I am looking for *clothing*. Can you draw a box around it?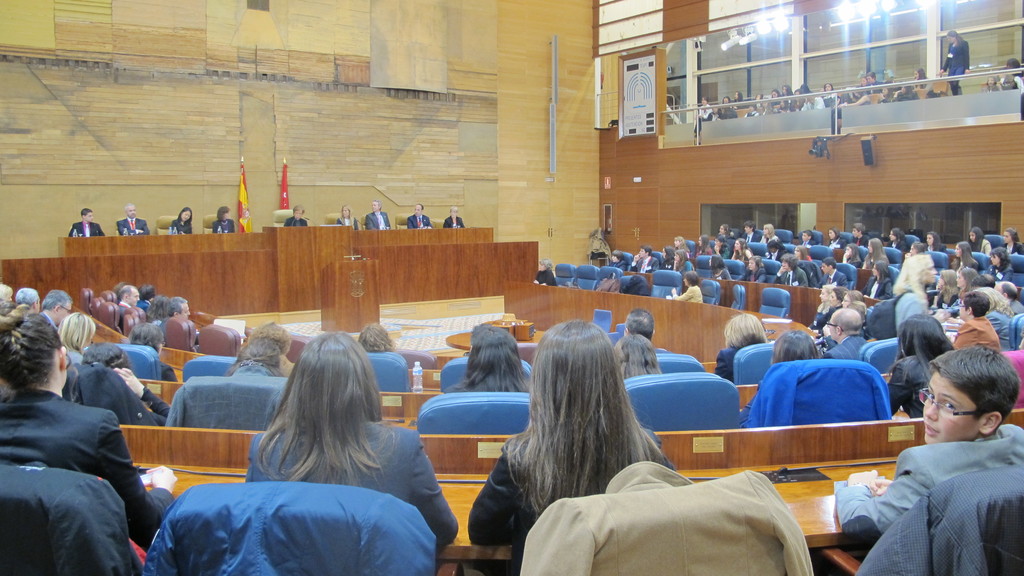
Sure, the bounding box is select_region(958, 315, 992, 351).
